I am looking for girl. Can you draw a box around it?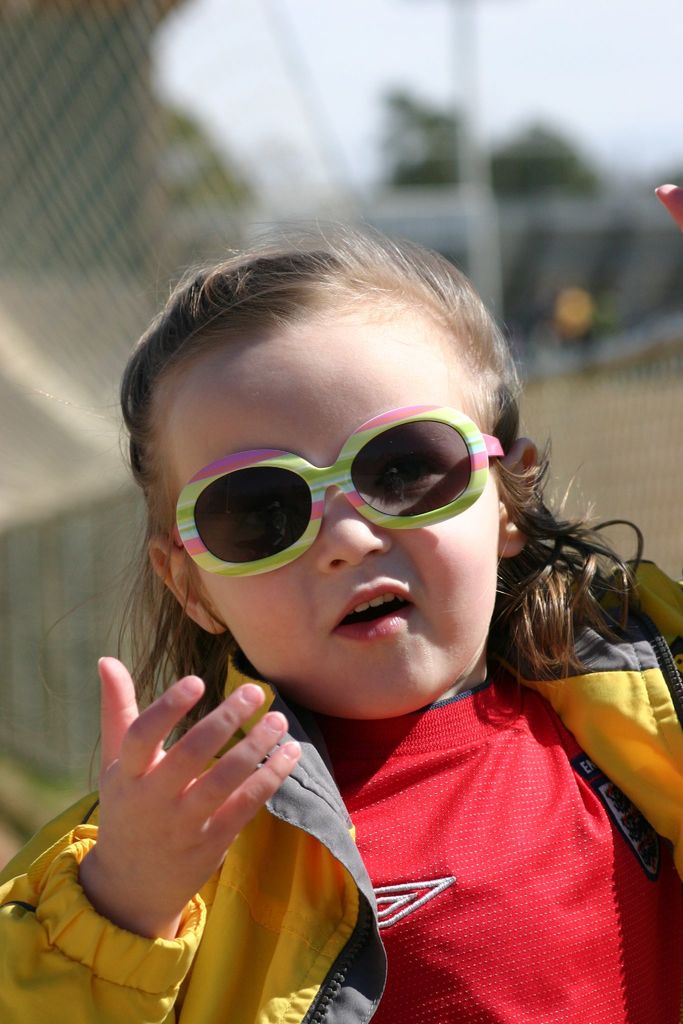
Sure, the bounding box is (x1=0, y1=216, x2=682, y2=1023).
